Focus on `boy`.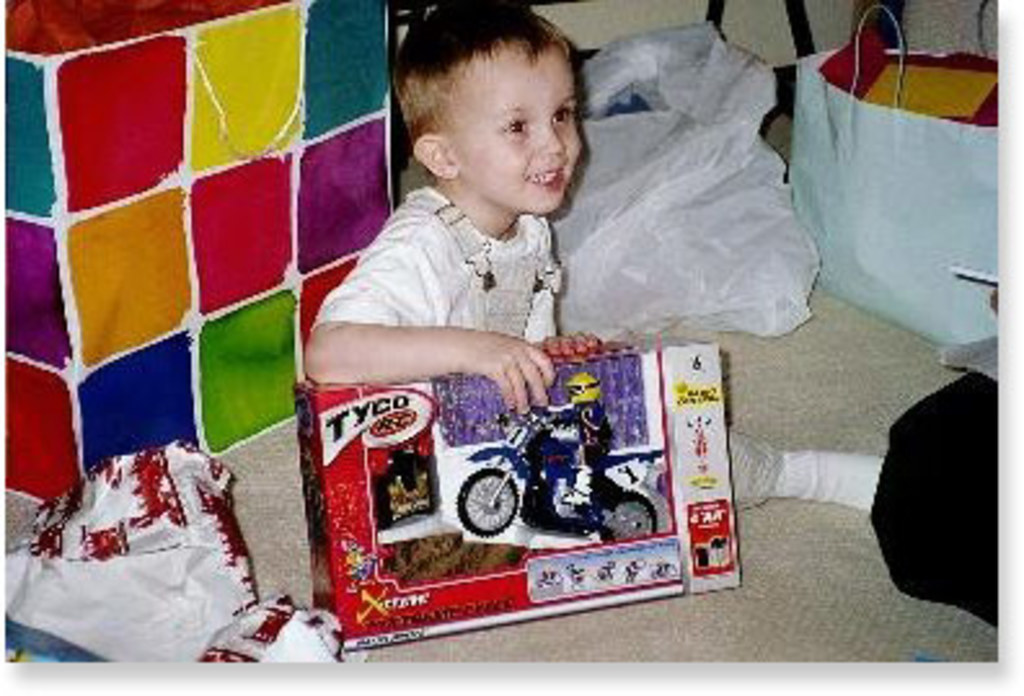
Focused at <box>303,21,628,486</box>.
